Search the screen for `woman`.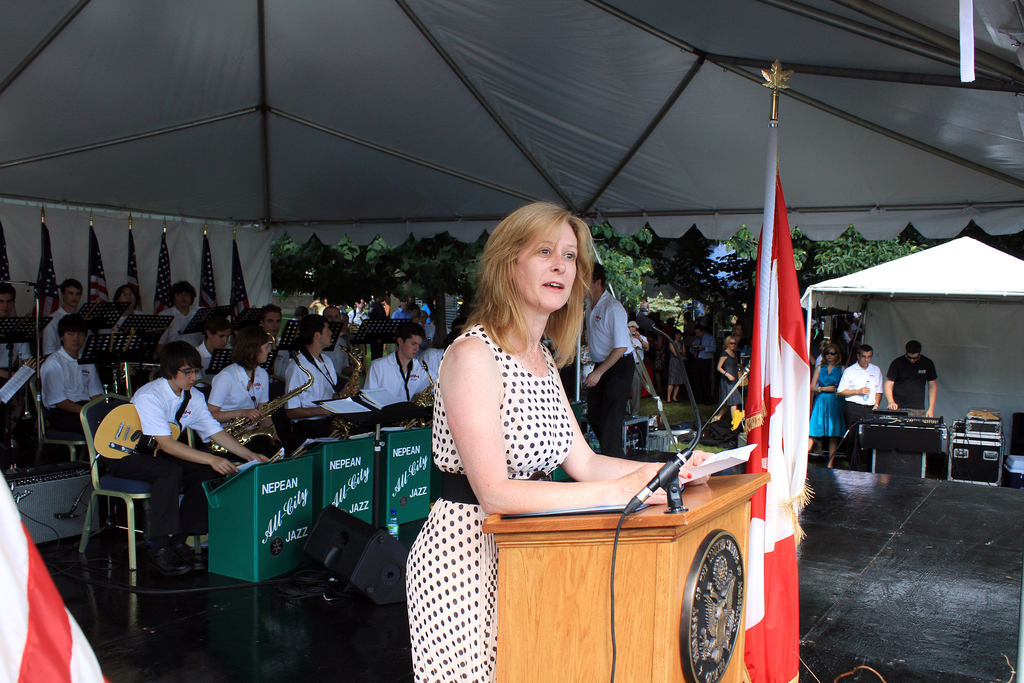
Found at (x1=666, y1=327, x2=692, y2=409).
